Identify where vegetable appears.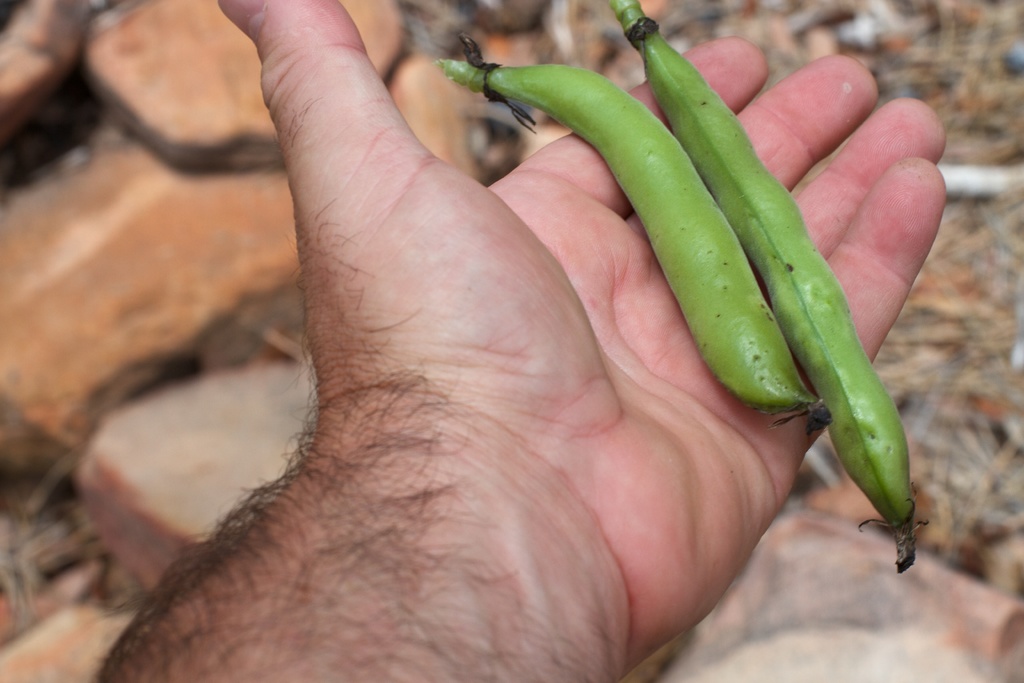
Appears at 435, 30, 829, 445.
